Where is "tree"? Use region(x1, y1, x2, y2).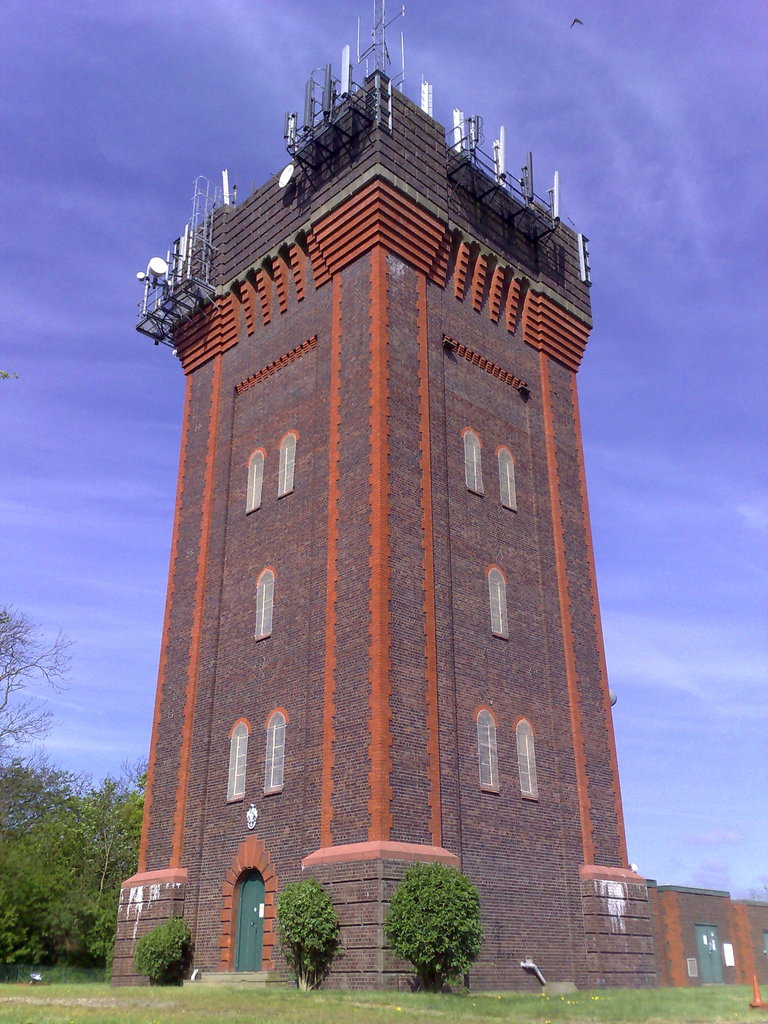
region(387, 860, 488, 987).
